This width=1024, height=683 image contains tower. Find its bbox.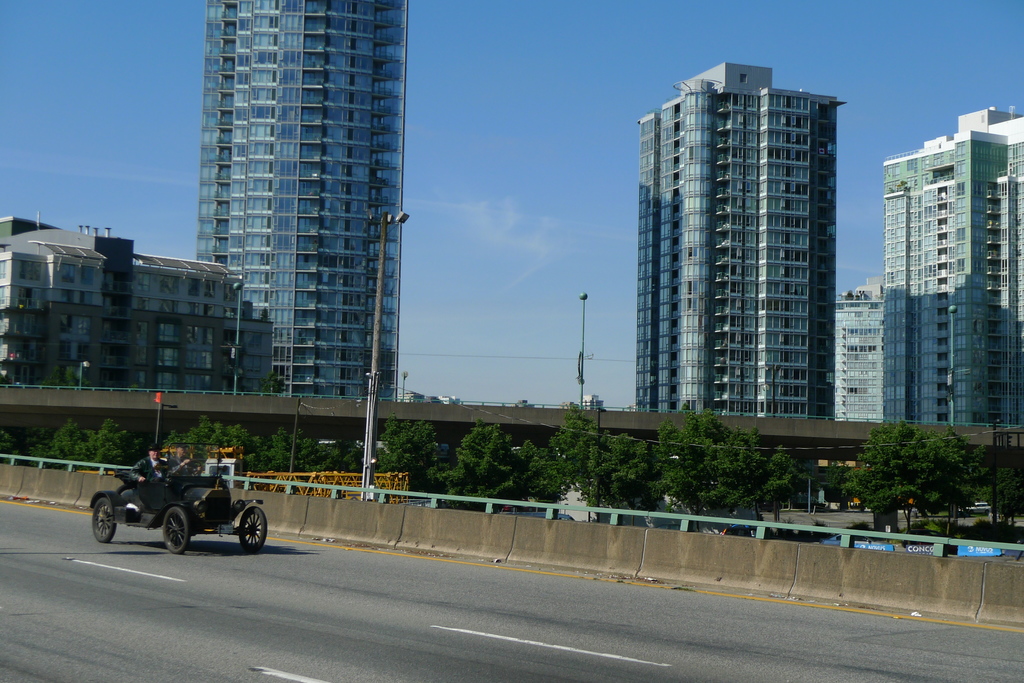
620, 53, 886, 442.
